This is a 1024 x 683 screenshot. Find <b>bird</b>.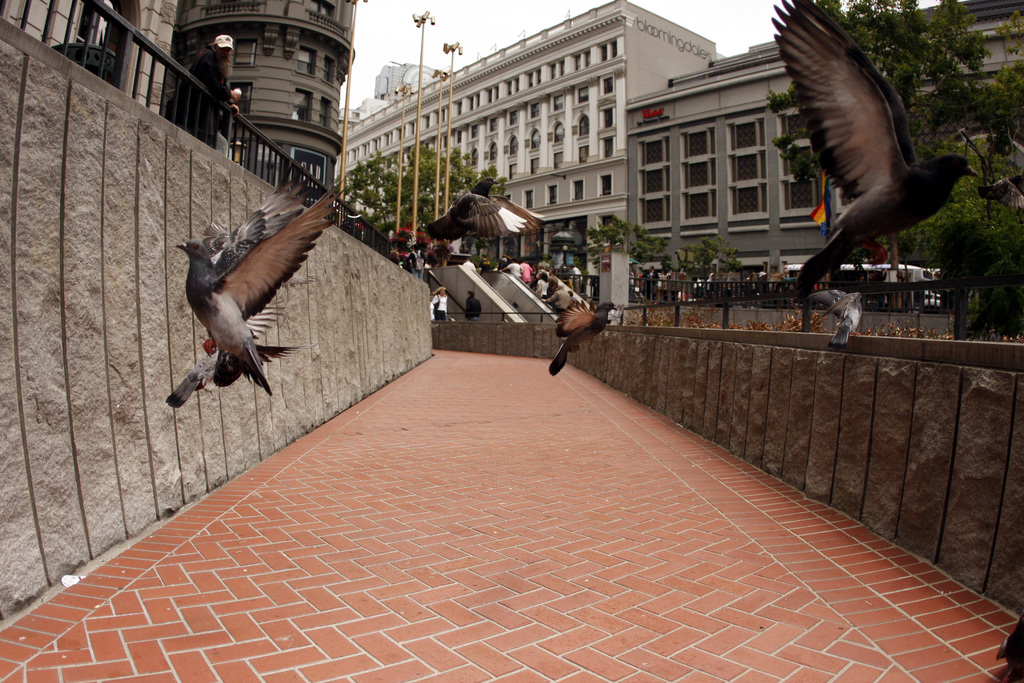
Bounding box: 172, 168, 351, 396.
